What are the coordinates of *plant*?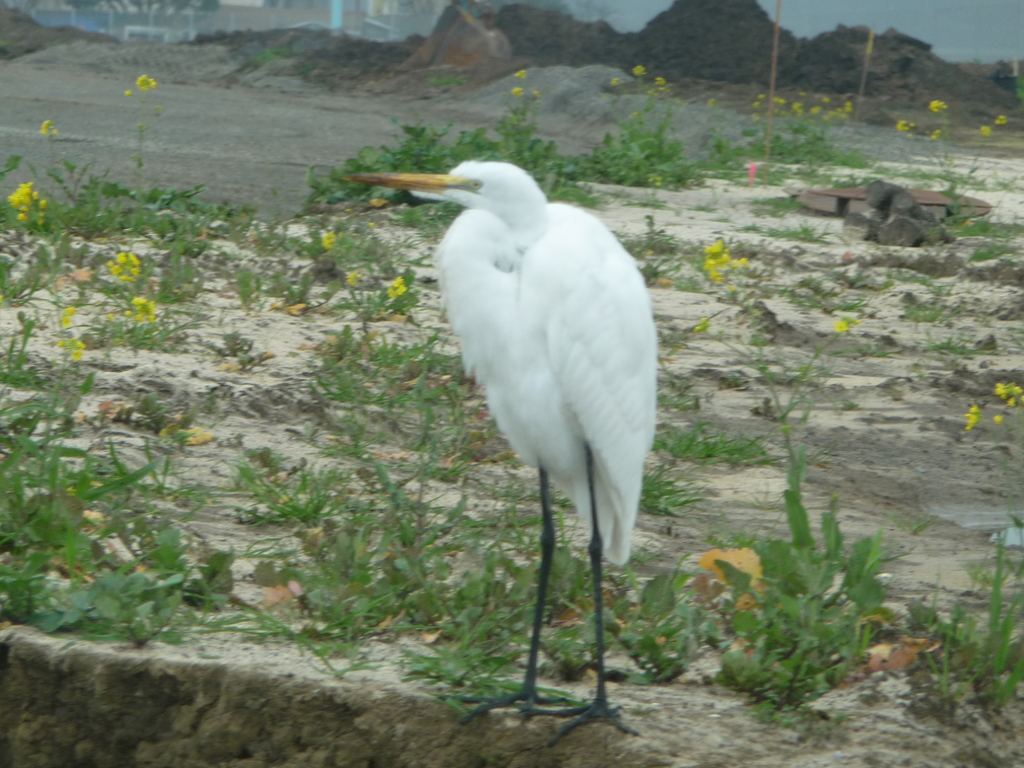
(x1=25, y1=73, x2=257, y2=252).
